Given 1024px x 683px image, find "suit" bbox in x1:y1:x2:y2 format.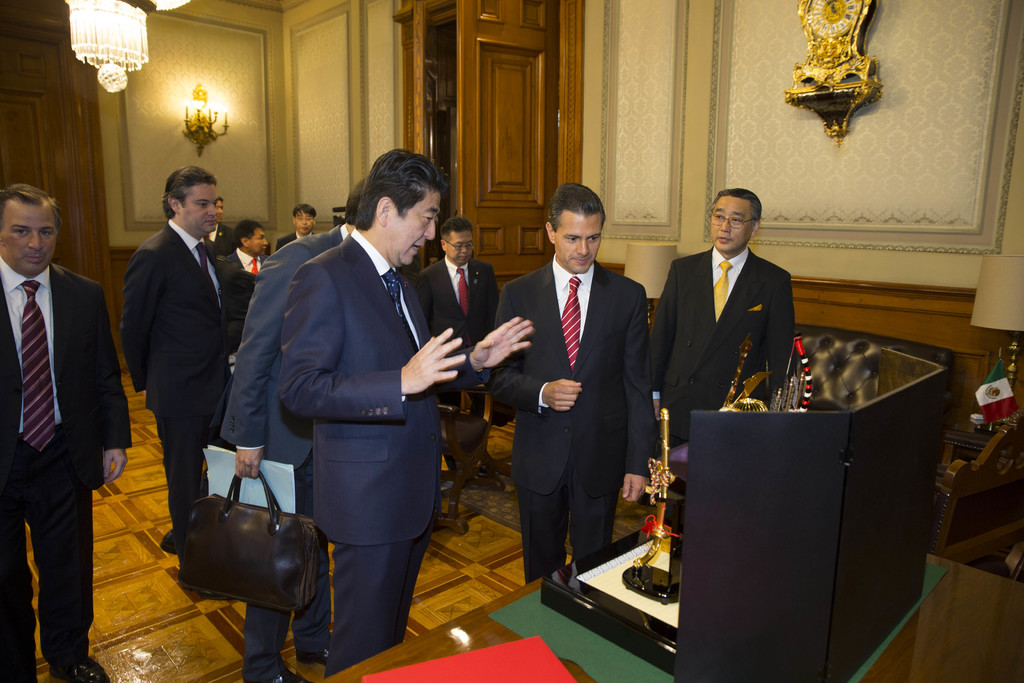
419:260:497:383.
